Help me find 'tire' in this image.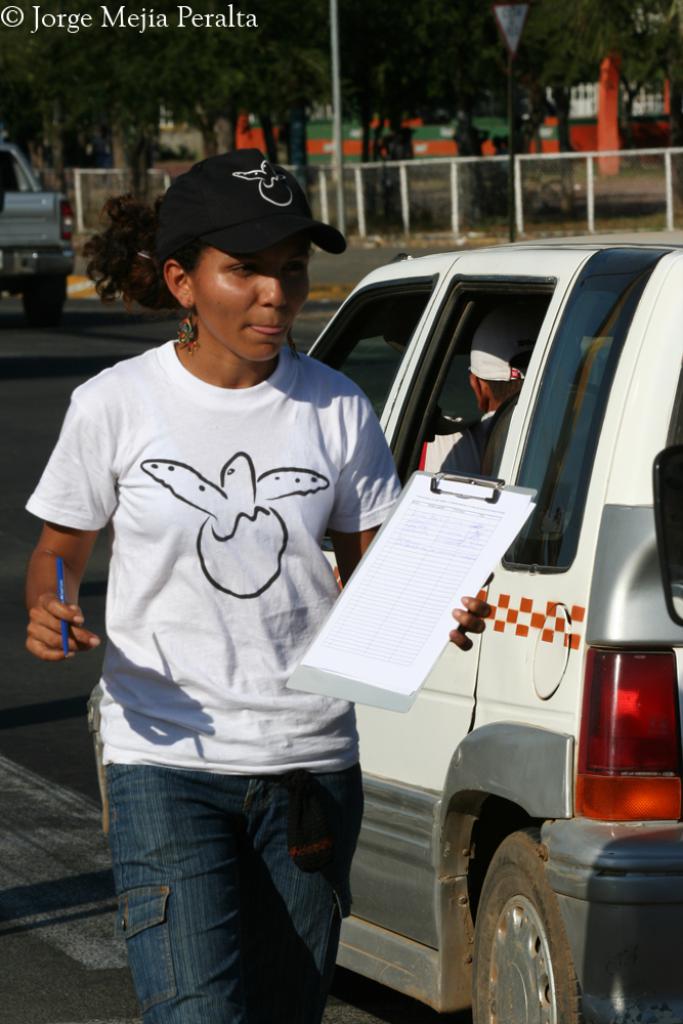
Found it: crop(478, 847, 588, 1021).
